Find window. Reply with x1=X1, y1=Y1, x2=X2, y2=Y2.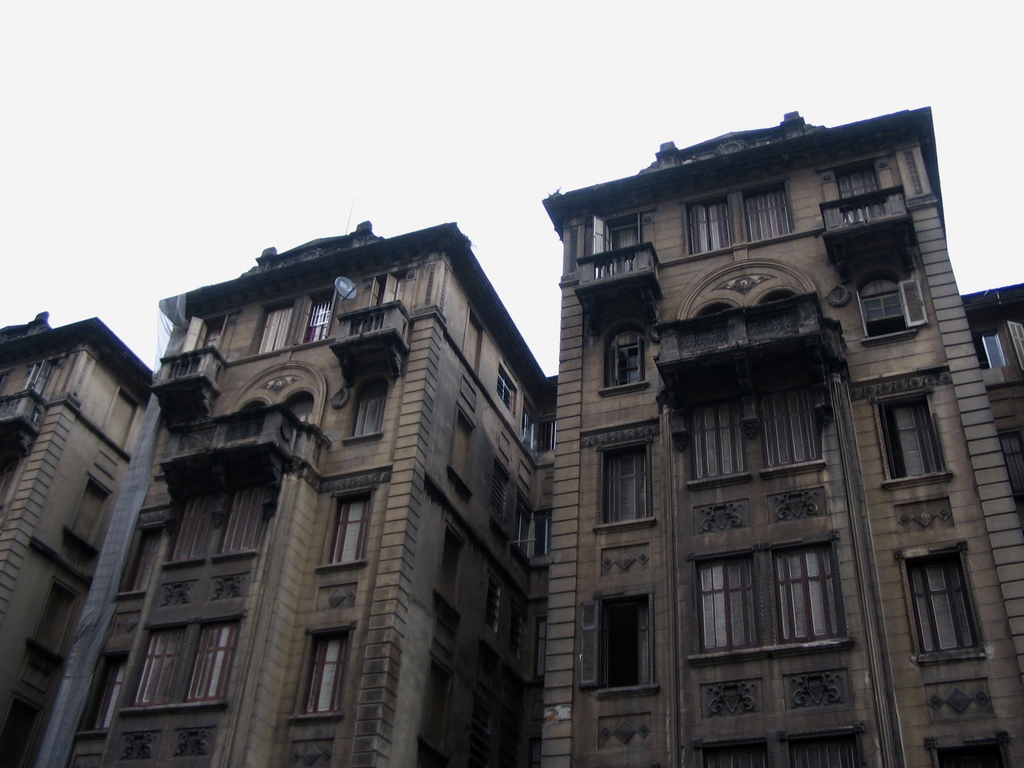
x1=292, y1=624, x2=350, y2=719.
